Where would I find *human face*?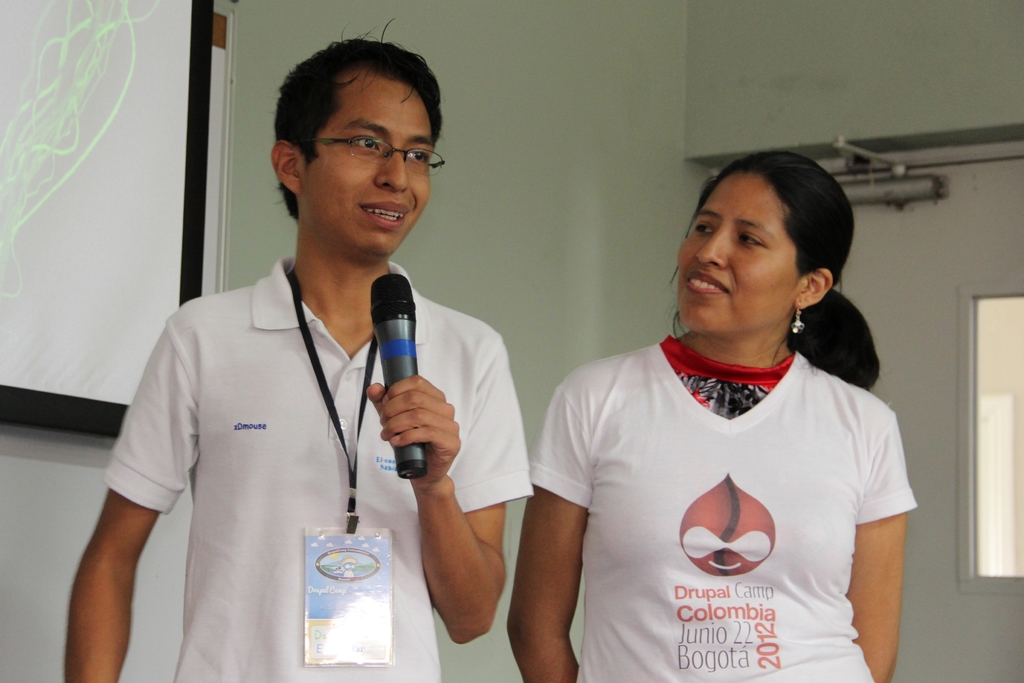
At Rect(678, 173, 794, 331).
